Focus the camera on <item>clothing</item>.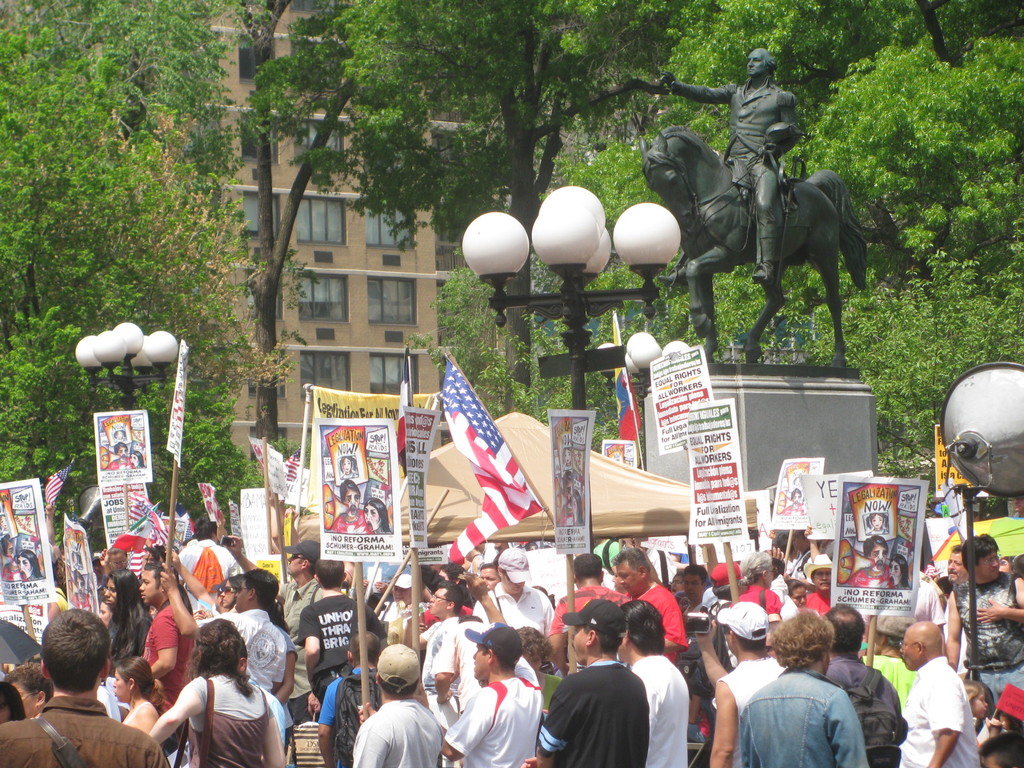
Focus region: [0,695,170,767].
